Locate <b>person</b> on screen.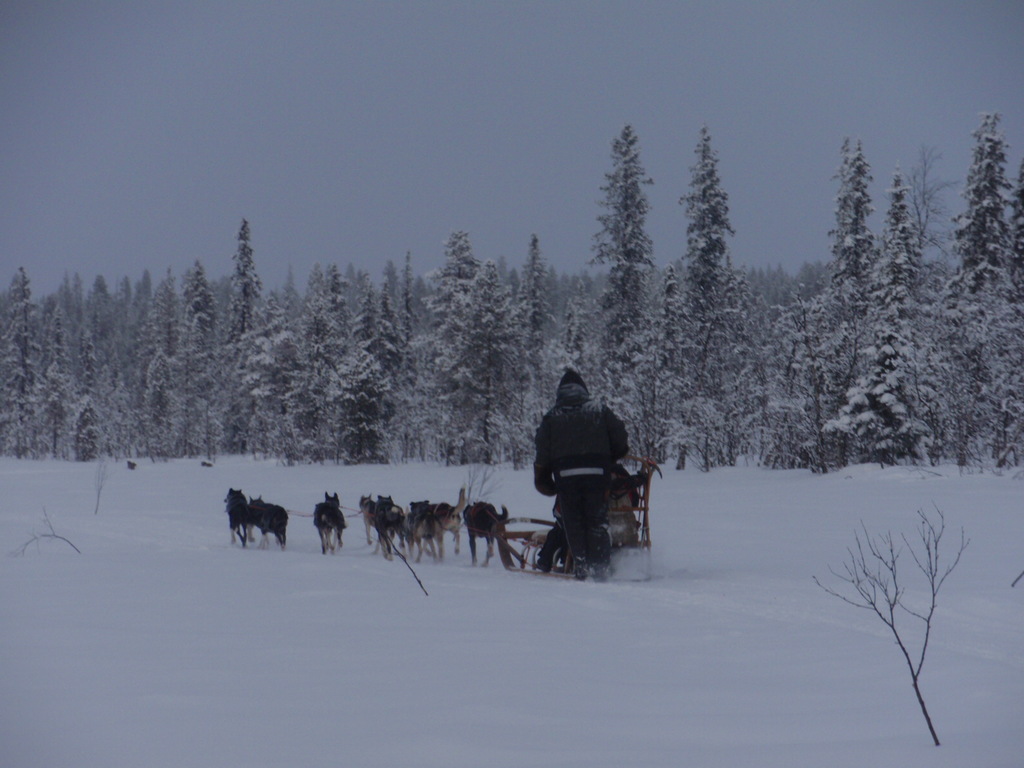
On screen at <region>532, 372, 627, 573</region>.
